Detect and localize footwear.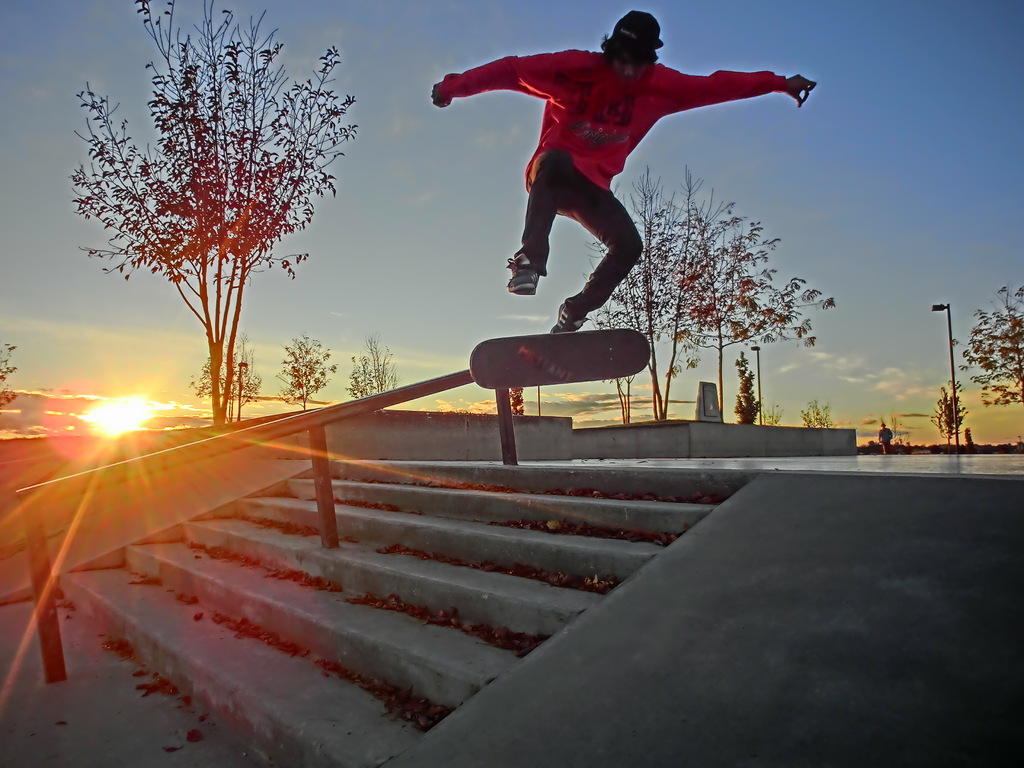
Localized at [left=552, top=302, right=590, bottom=332].
